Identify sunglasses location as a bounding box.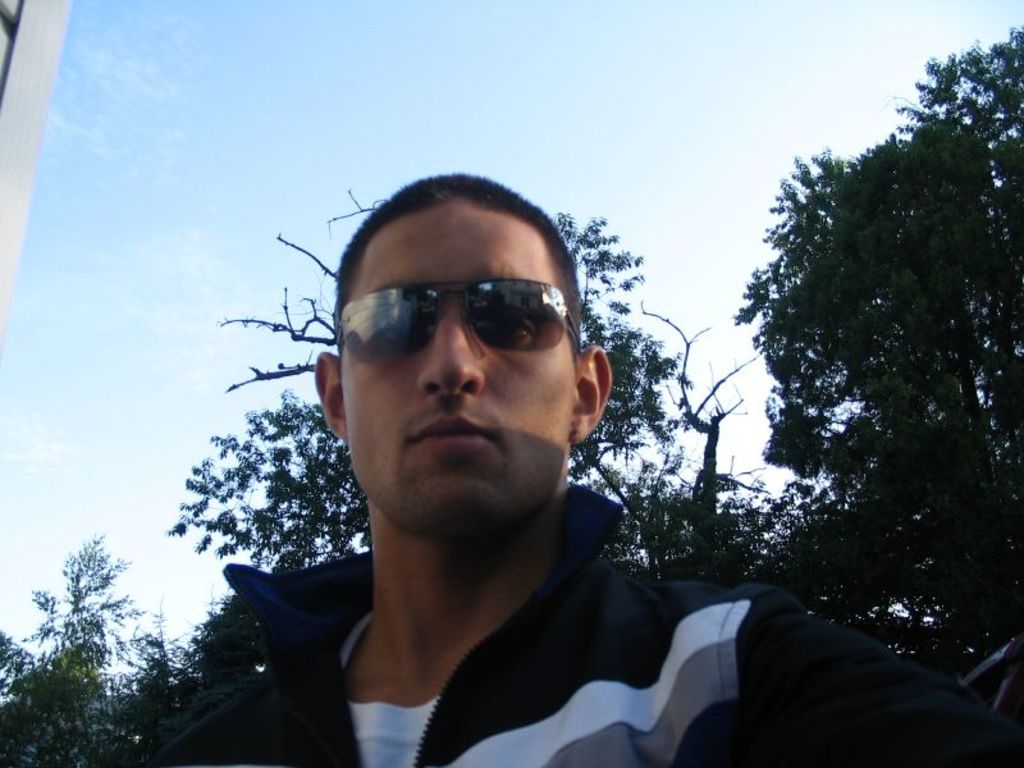
region(337, 280, 576, 362).
